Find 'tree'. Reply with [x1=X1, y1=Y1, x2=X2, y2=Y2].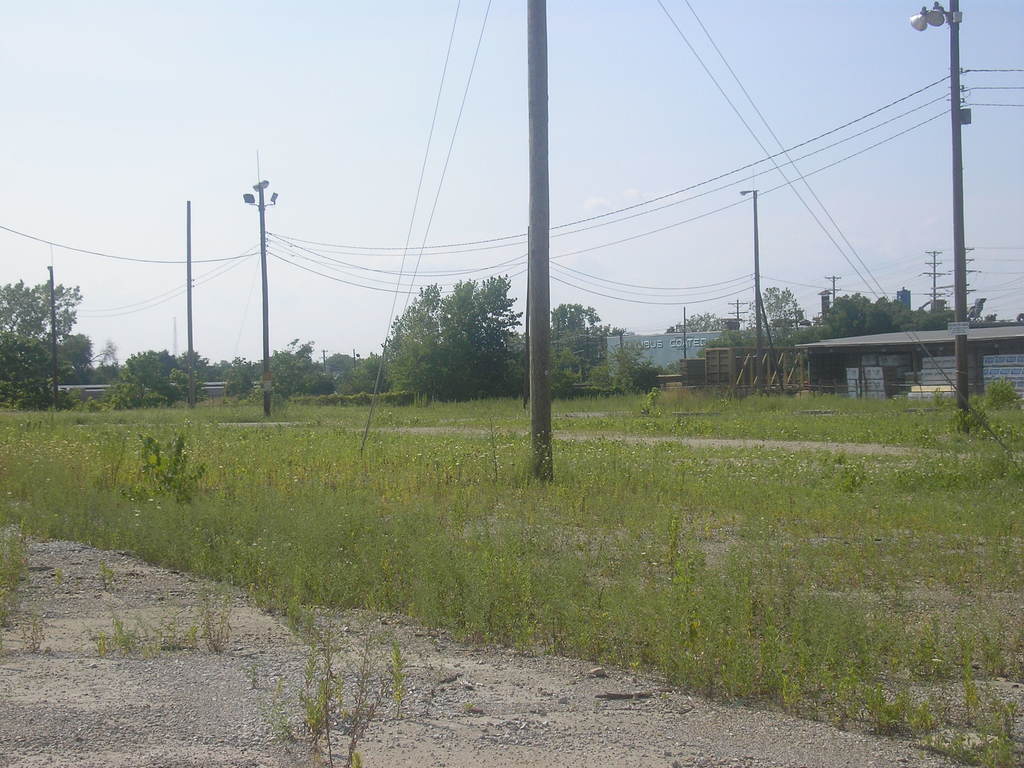
[x1=503, y1=330, x2=528, y2=352].
